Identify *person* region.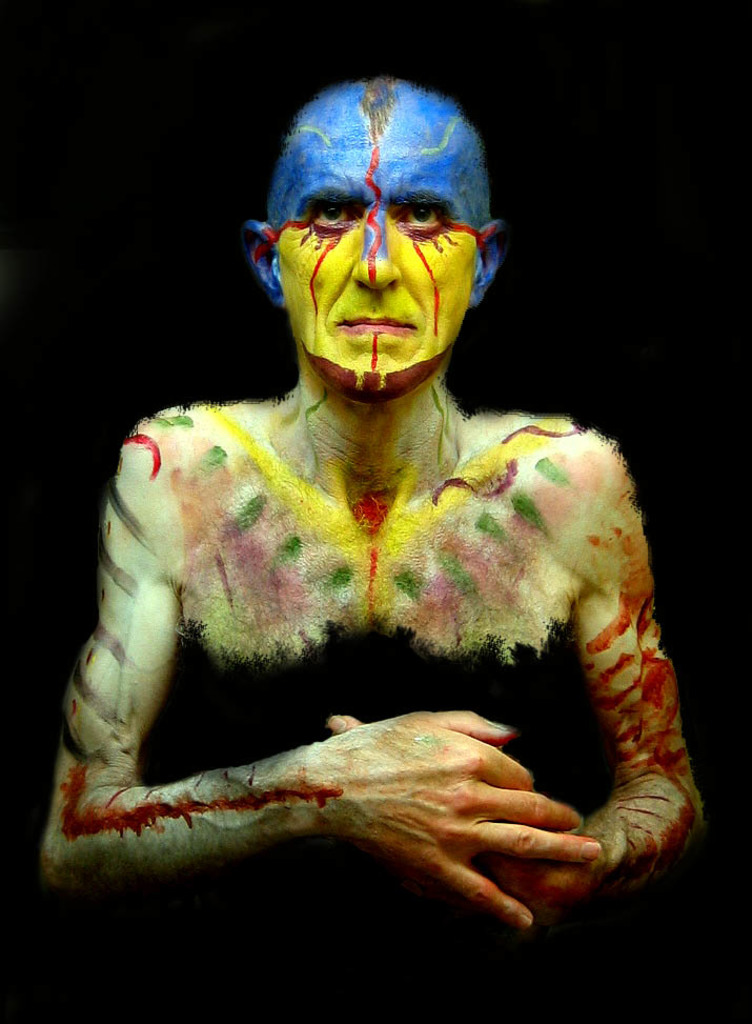
Region: region(76, 68, 692, 988).
